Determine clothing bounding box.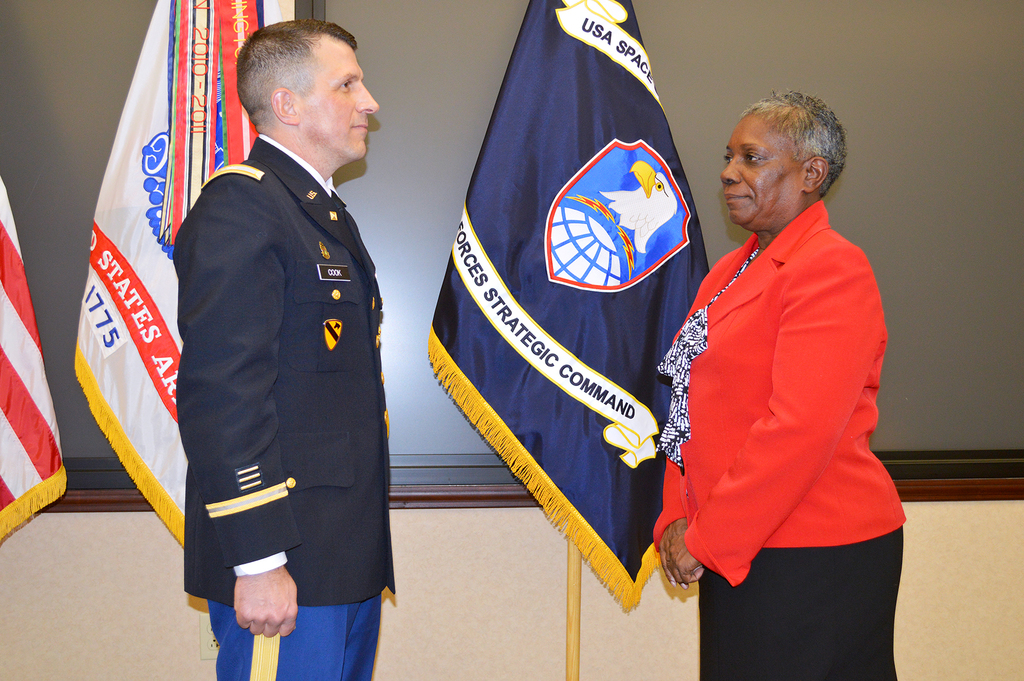
Determined: l=176, t=124, r=398, b=679.
